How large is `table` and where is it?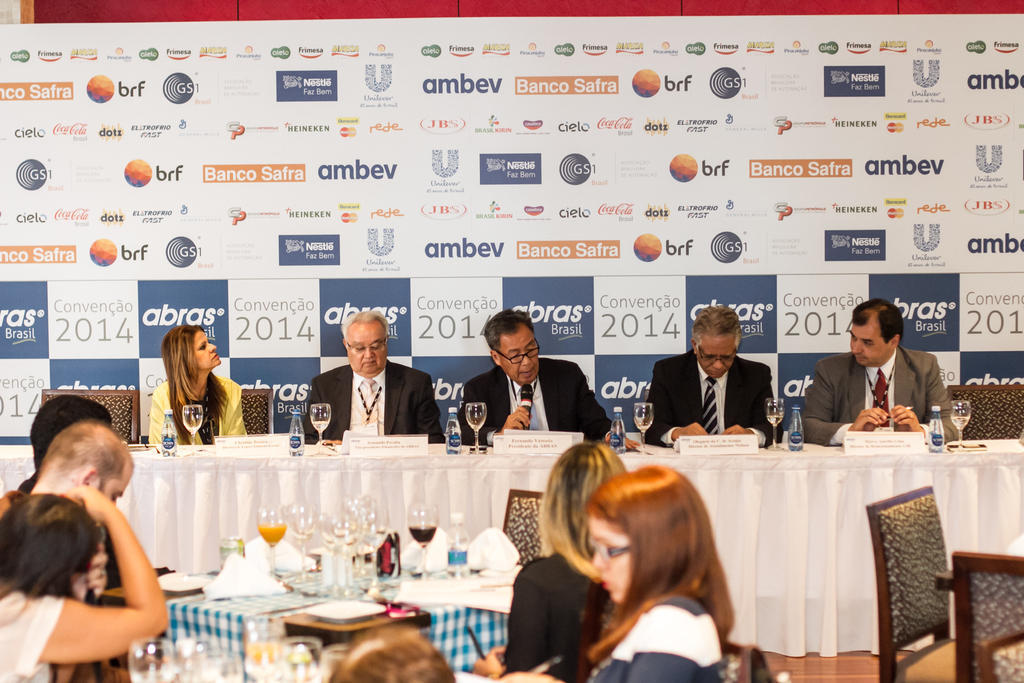
Bounding box: [x1=164, y1=562, x2=513, y2=677].
